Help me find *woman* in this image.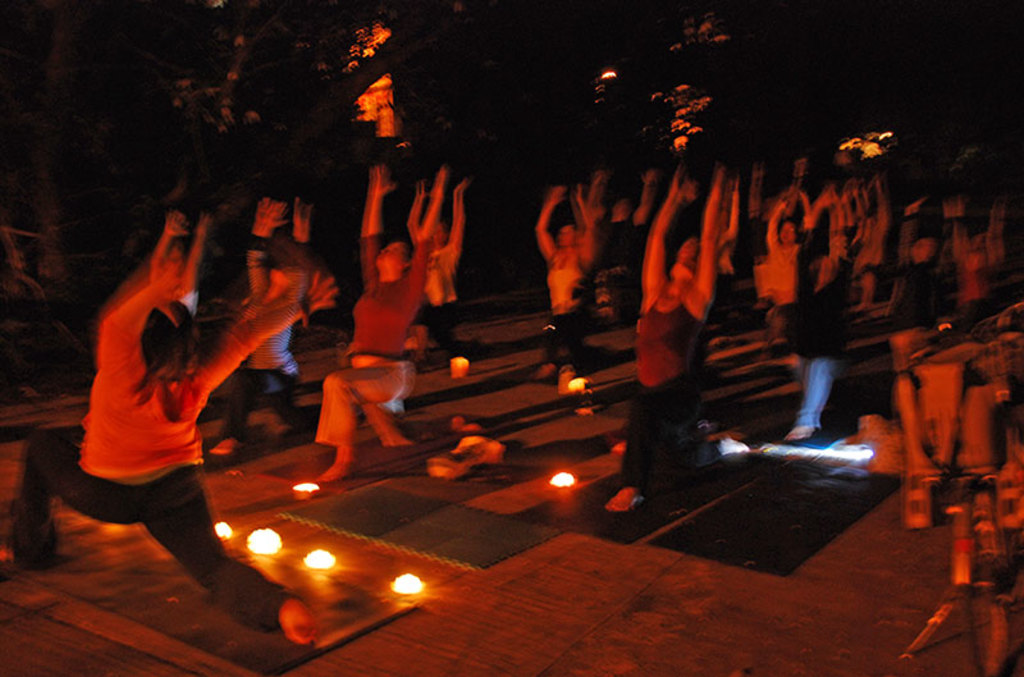
Found it: bbox=[625, 191, 723, 467].
